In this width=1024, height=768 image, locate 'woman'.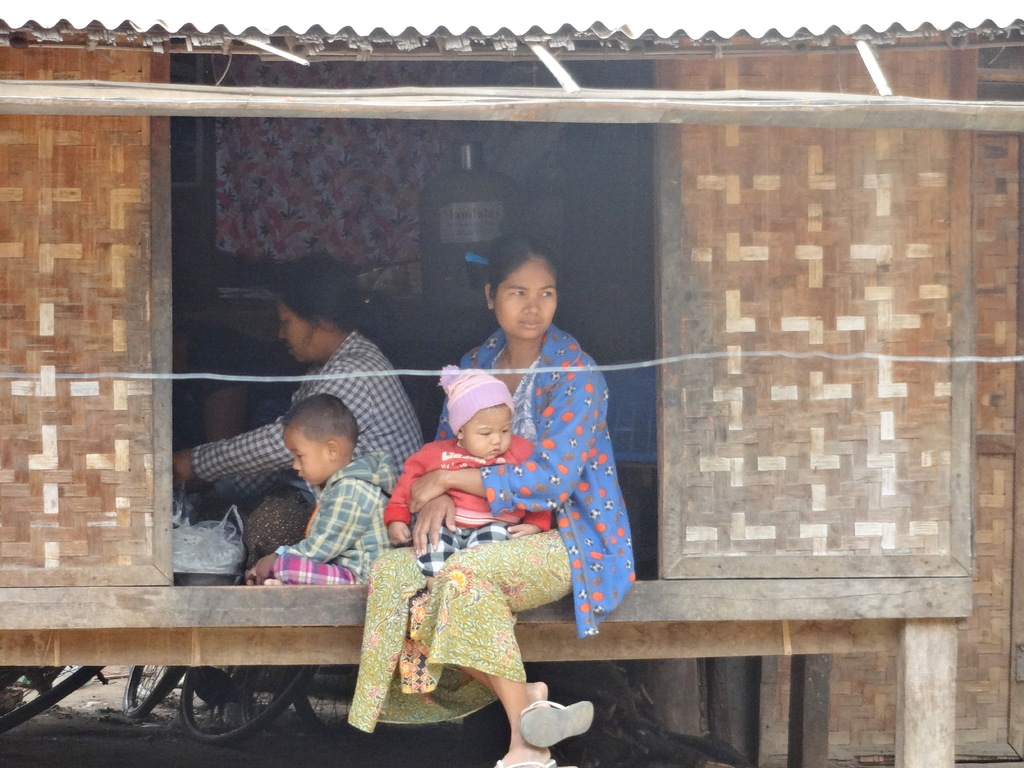
Bounding box: BBox(169, 252, 433, 553).
